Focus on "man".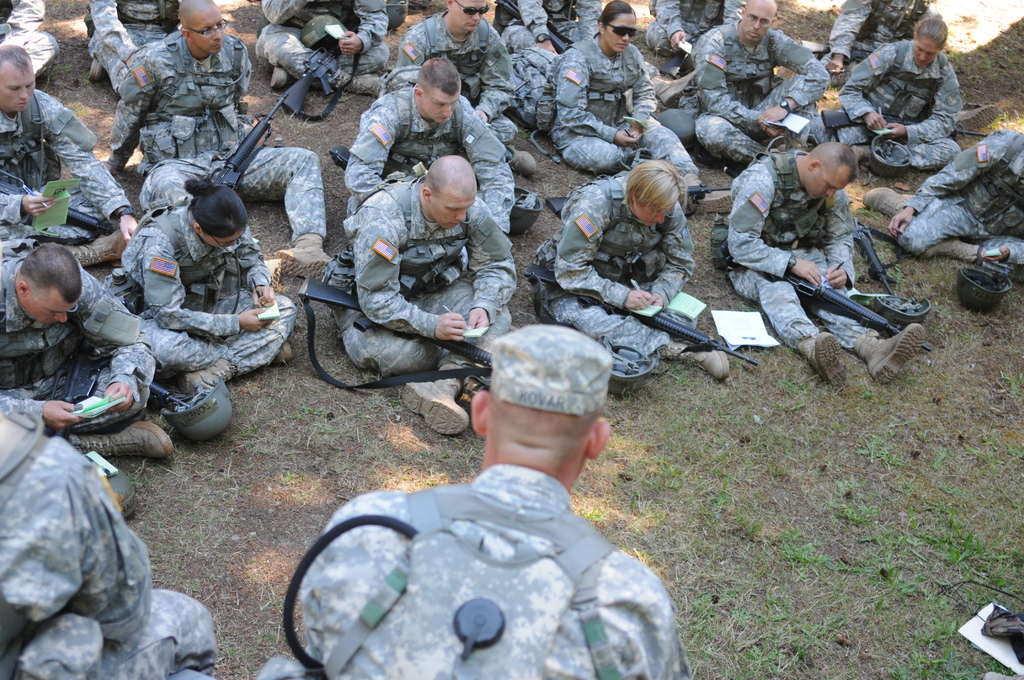
Focused at {"left": 394, "top": 0, "right": 540, "bottom": 172}.
